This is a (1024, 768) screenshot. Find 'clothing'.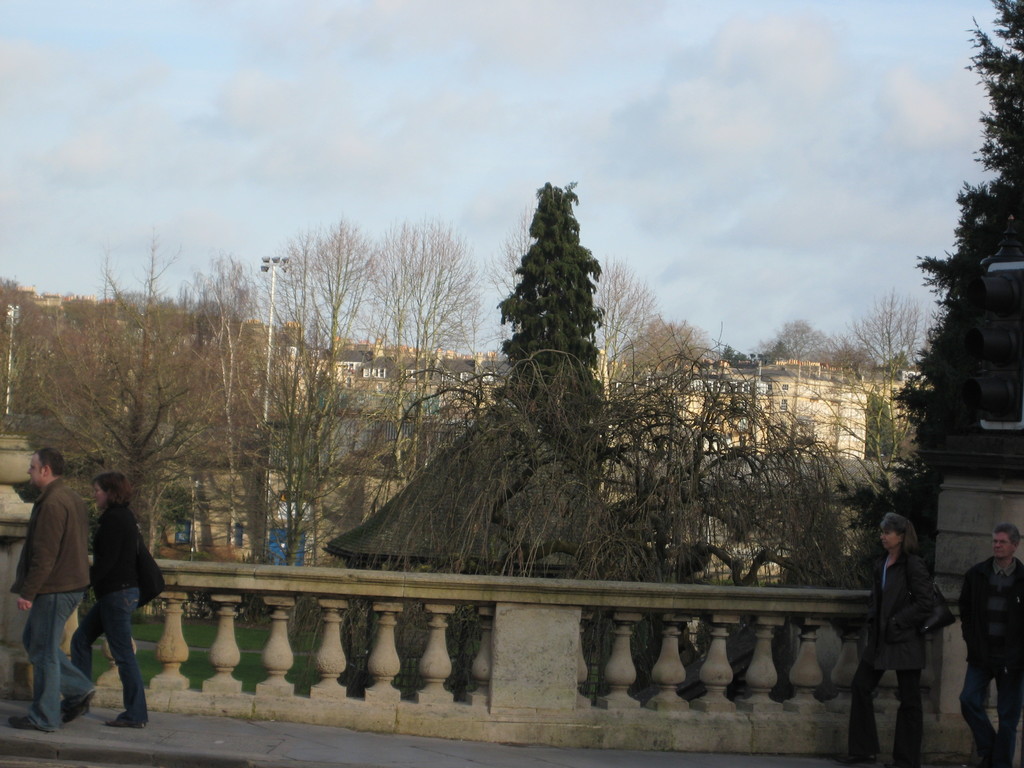
Bounding box: [70,505,148,721].
